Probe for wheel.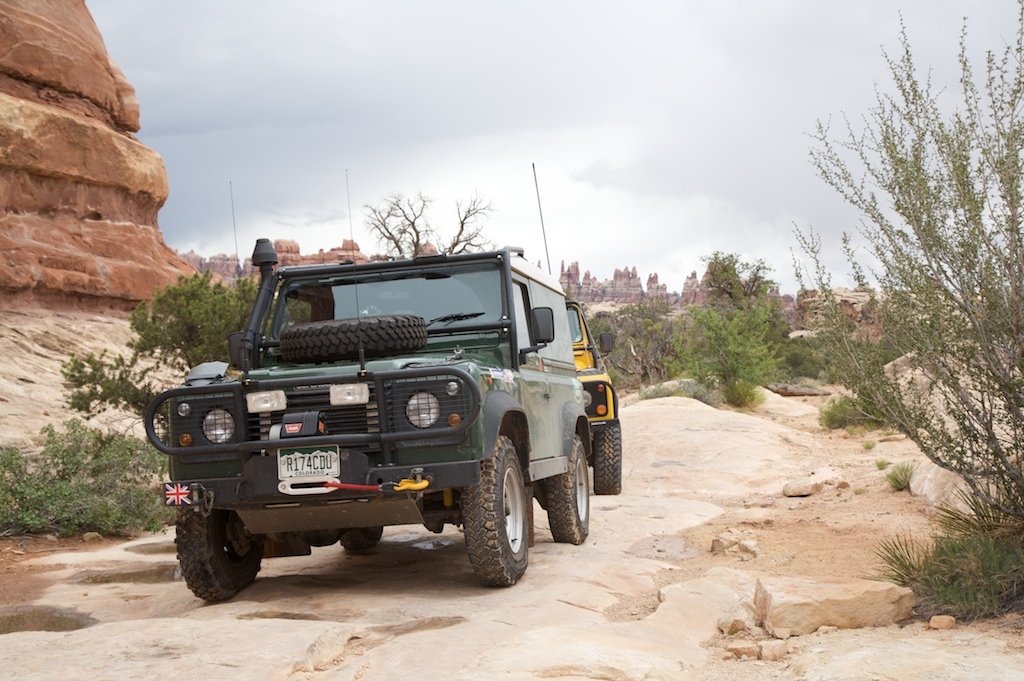
Probe result: crop(341, 526, 377, 554).
